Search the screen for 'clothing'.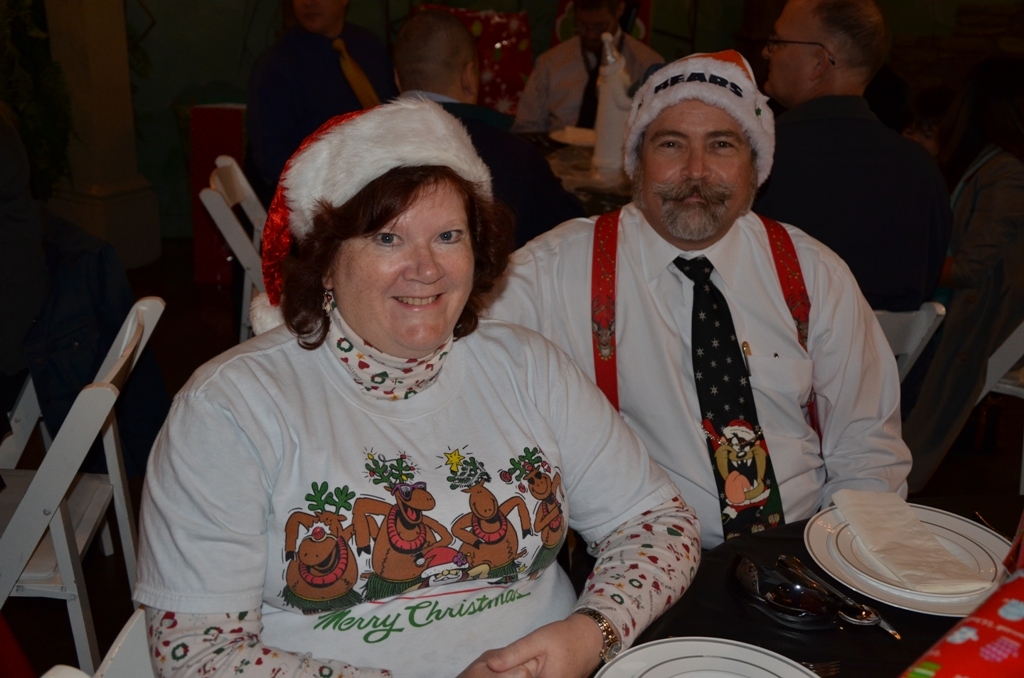
Found at crop(476, 200, 915, 553).
